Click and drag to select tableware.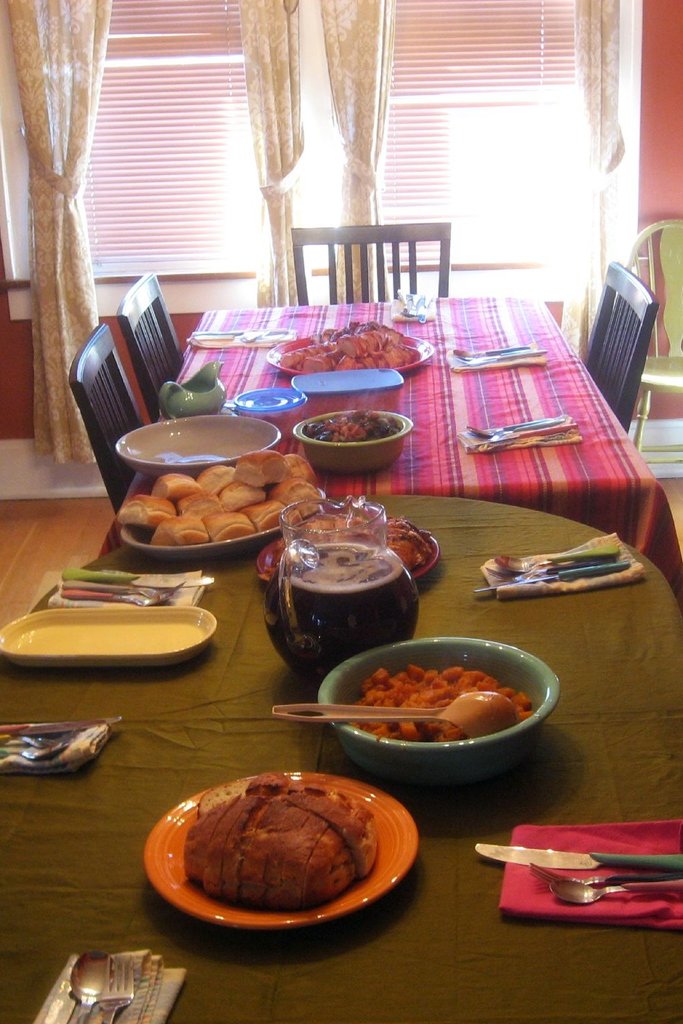
Selection: box(157, 357, 232, 419).
